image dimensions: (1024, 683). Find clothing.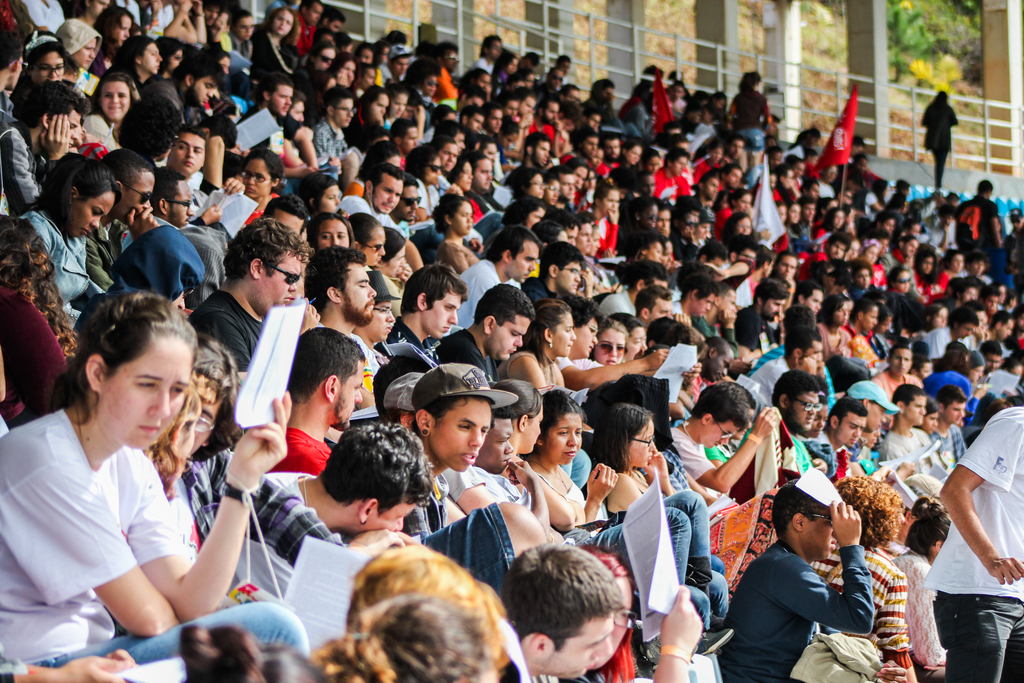
rect(116, 78, 220, 140).
